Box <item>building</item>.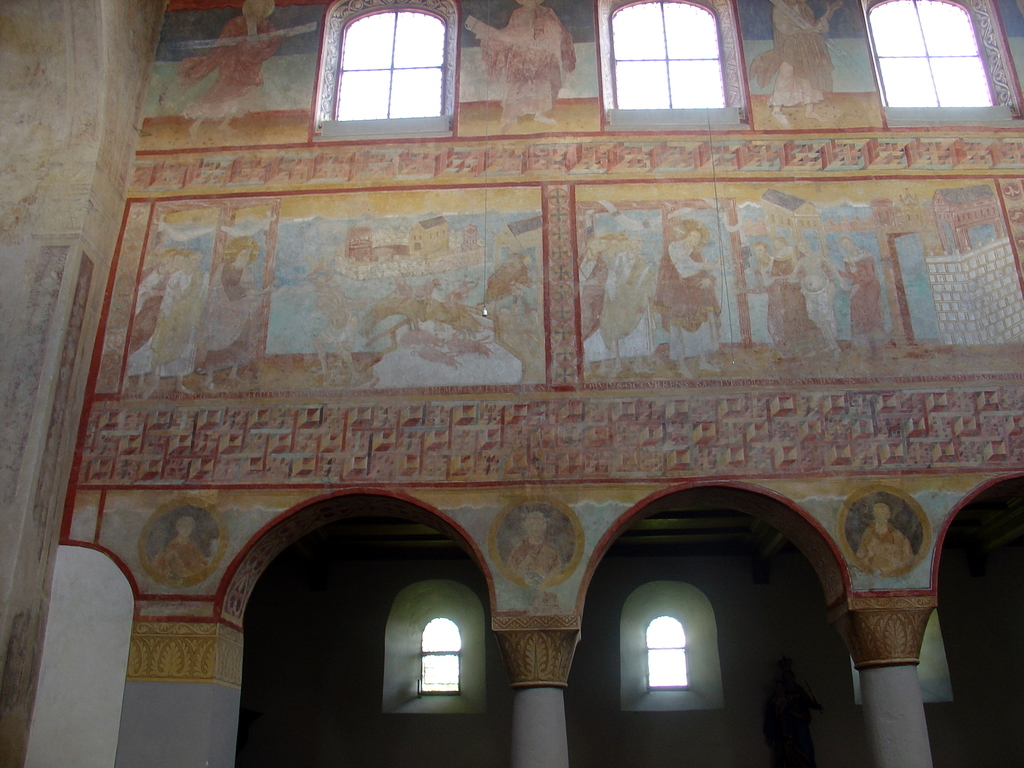
x1=0, y1=0, x2=1023, y2=767.
